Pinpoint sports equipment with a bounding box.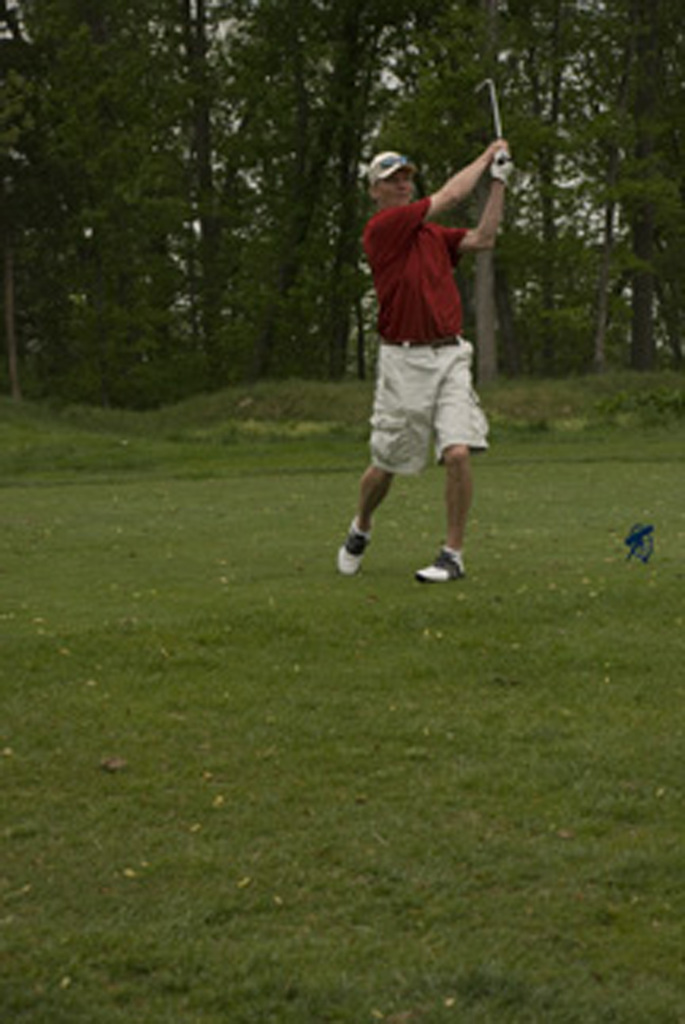
{"left": 409, "top": 548, "right": 467, "bottom": 588}.
